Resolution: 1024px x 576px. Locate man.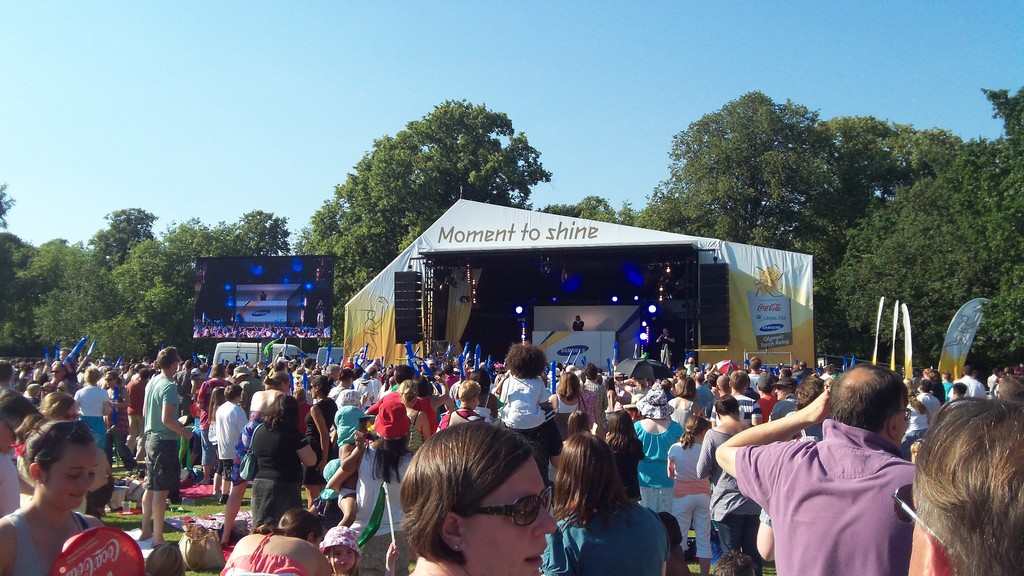
rect(769, 374, 799, 440).
